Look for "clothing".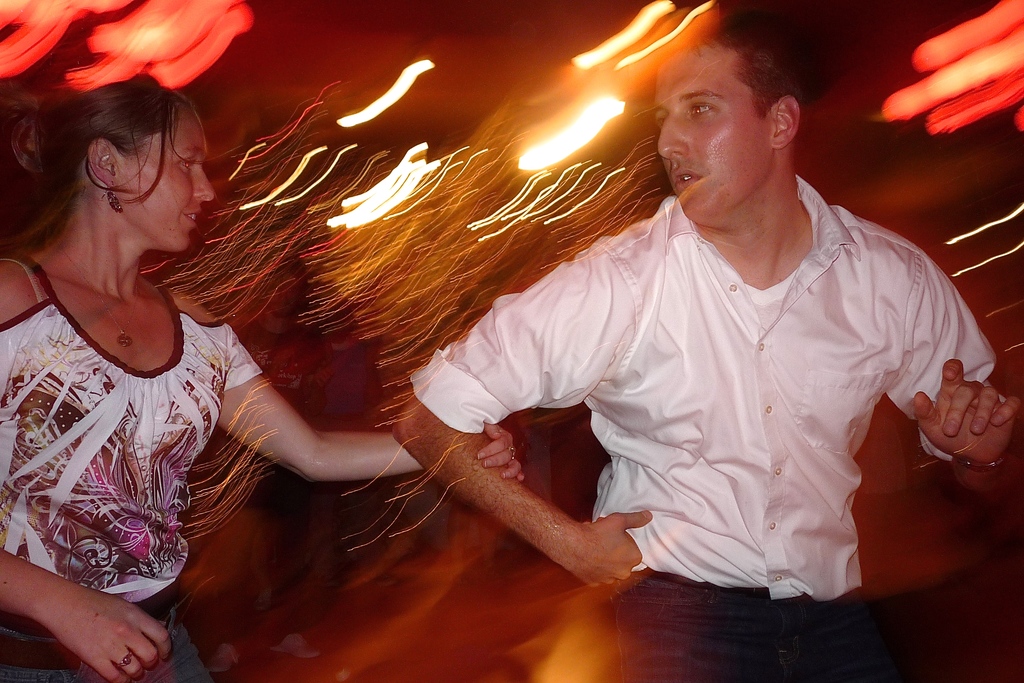
Found: select_region(409, 171, 1002, 682).
